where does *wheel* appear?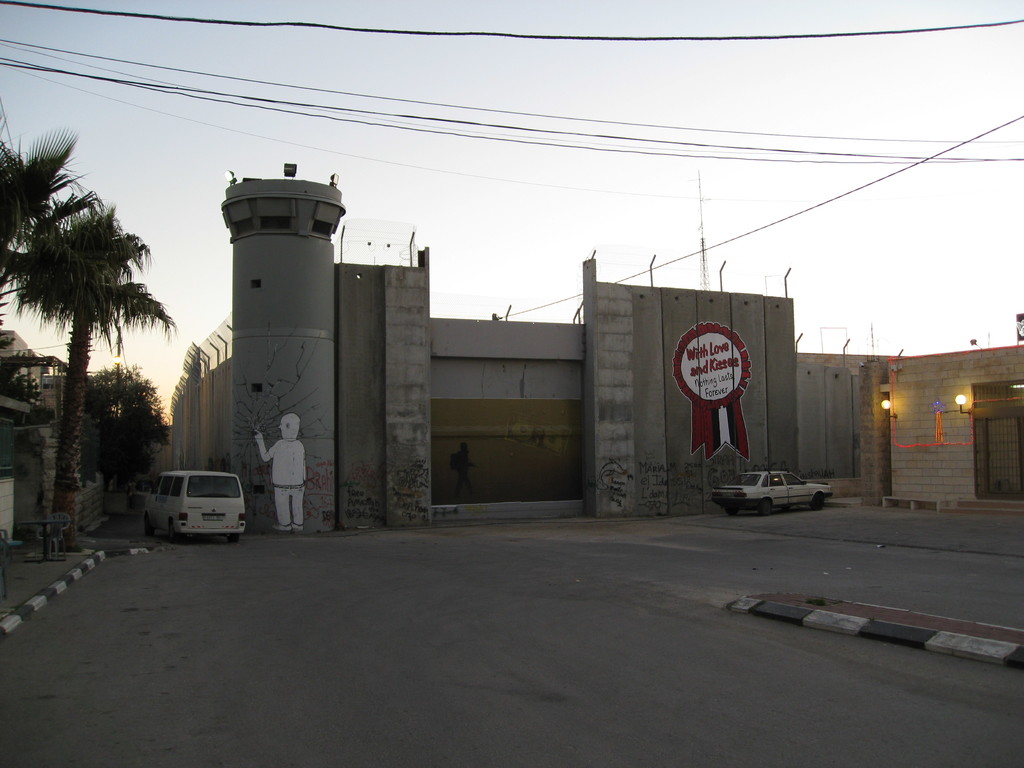
Appears at 809/489/829/510.
